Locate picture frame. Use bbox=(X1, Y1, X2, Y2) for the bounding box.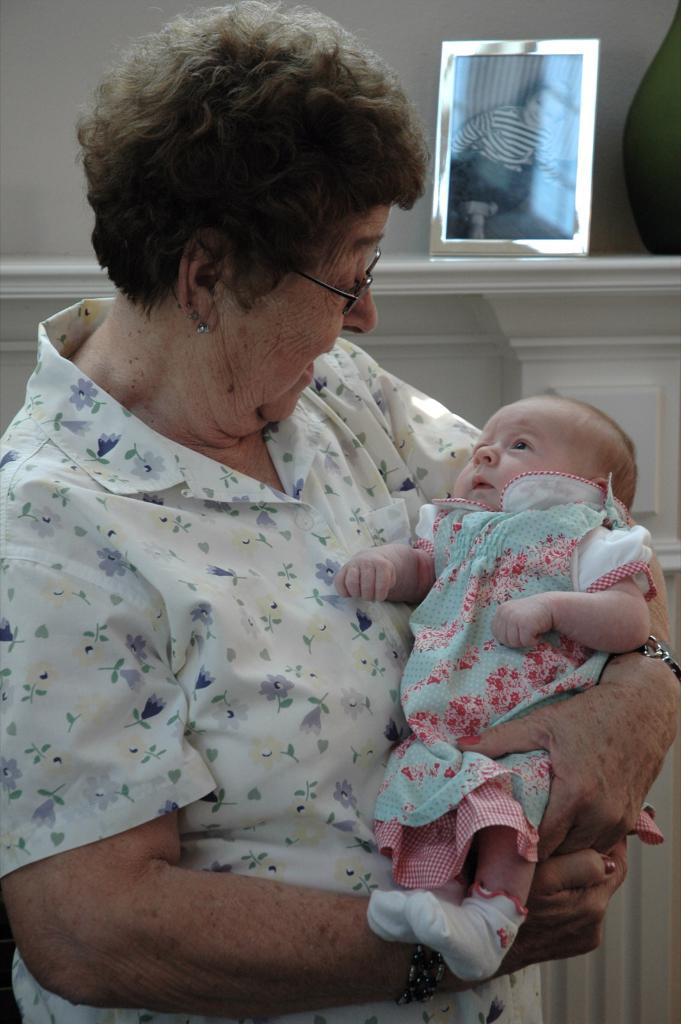
bbox=(430, 40, 596, 255).
